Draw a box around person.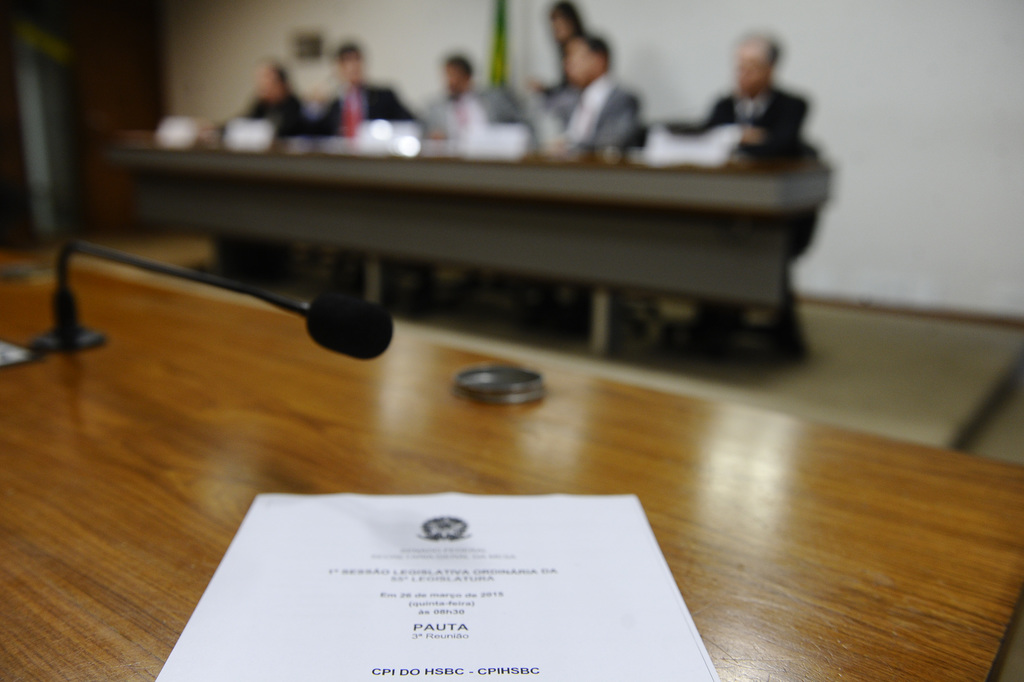
<bbox>415, 54, 519, 143</bbox>.
